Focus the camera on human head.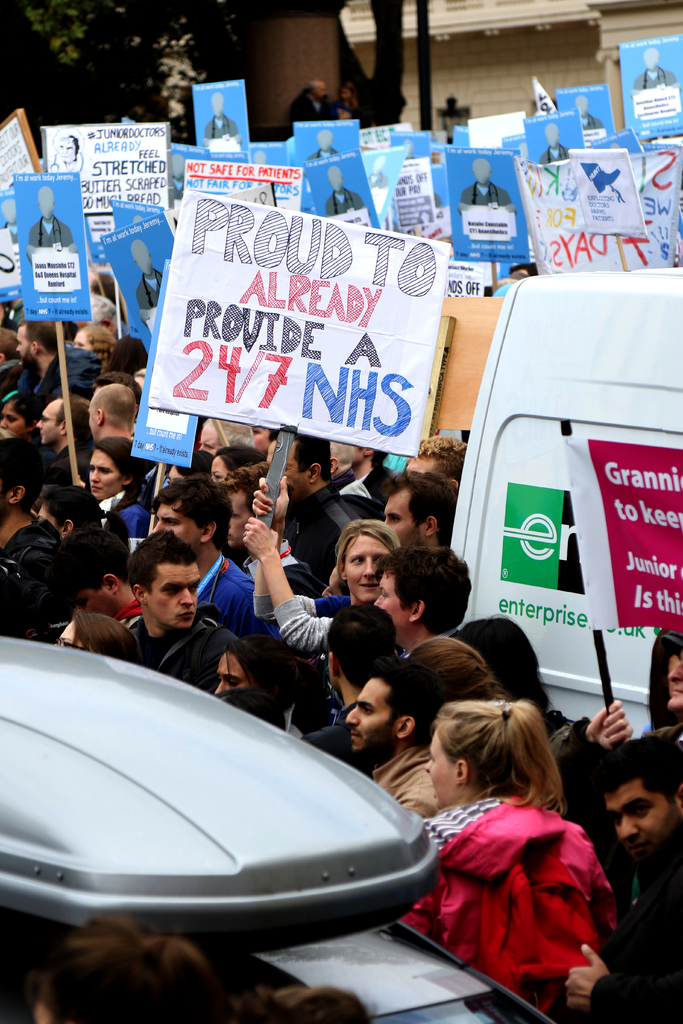
Focus region: region(75, 324, 122, 359).
